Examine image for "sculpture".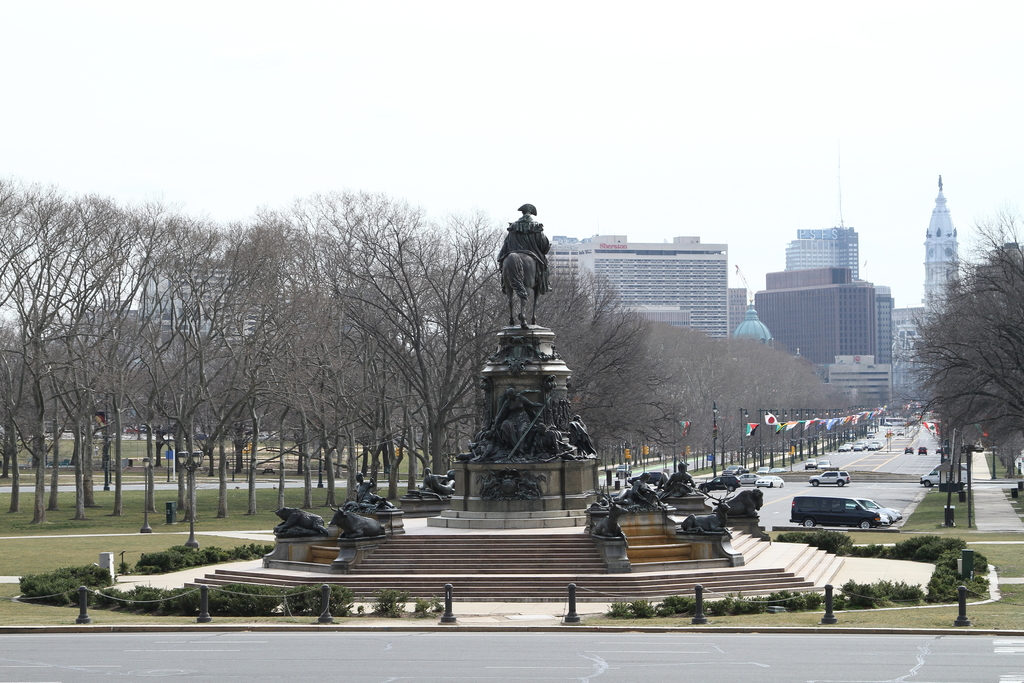
Examination result: locate(461, 432, 507, 459).
